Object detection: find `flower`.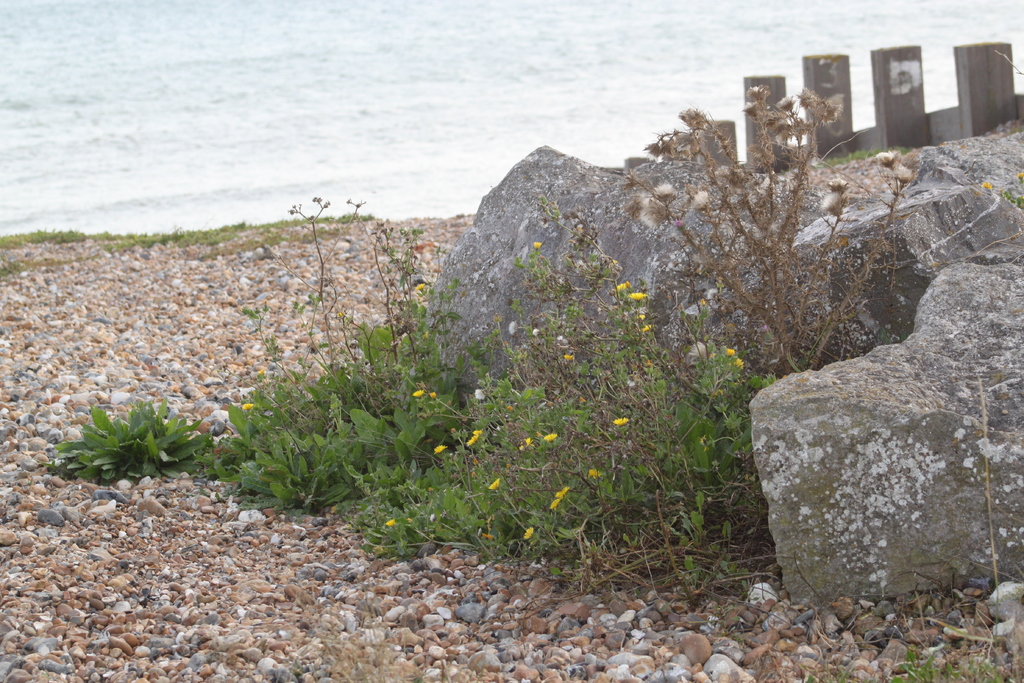
bbox=(981, 178, 989, 186).
